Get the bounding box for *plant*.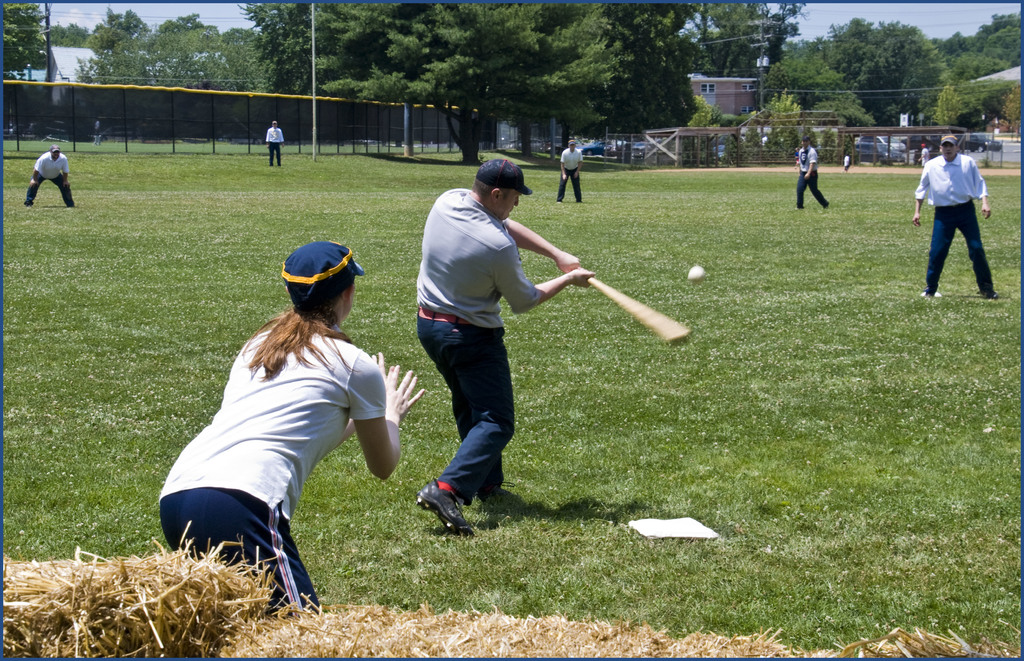
rect(749, 80, 801, 164).
